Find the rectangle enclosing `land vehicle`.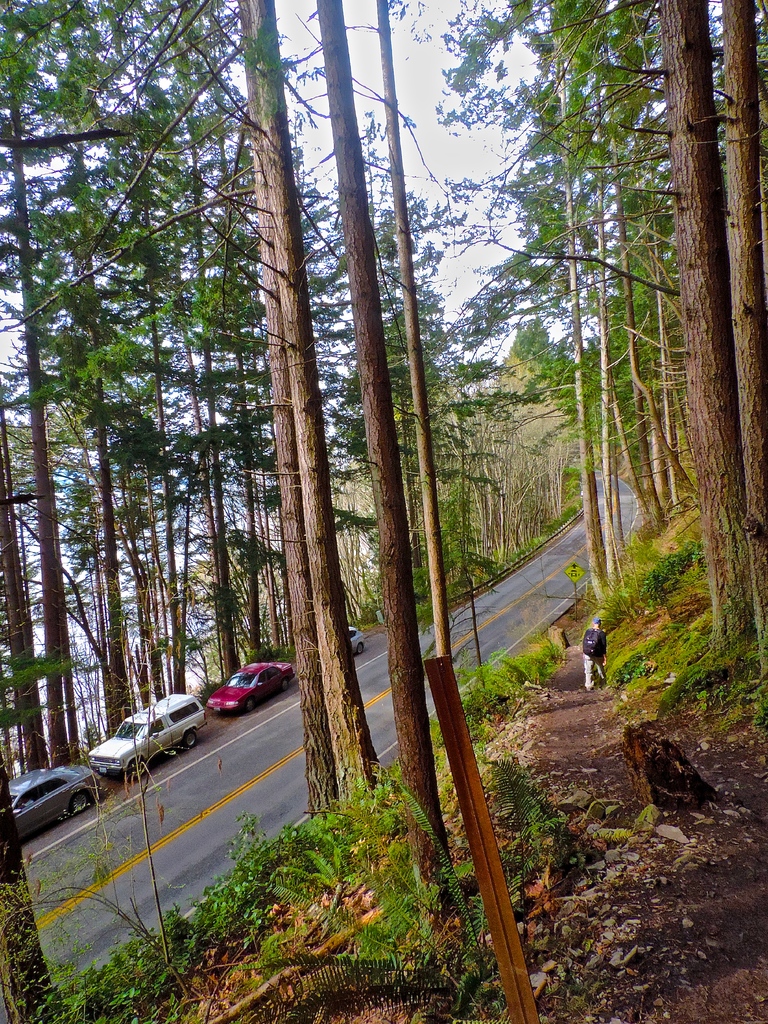
bbox=[8, 764, 99, 838].
